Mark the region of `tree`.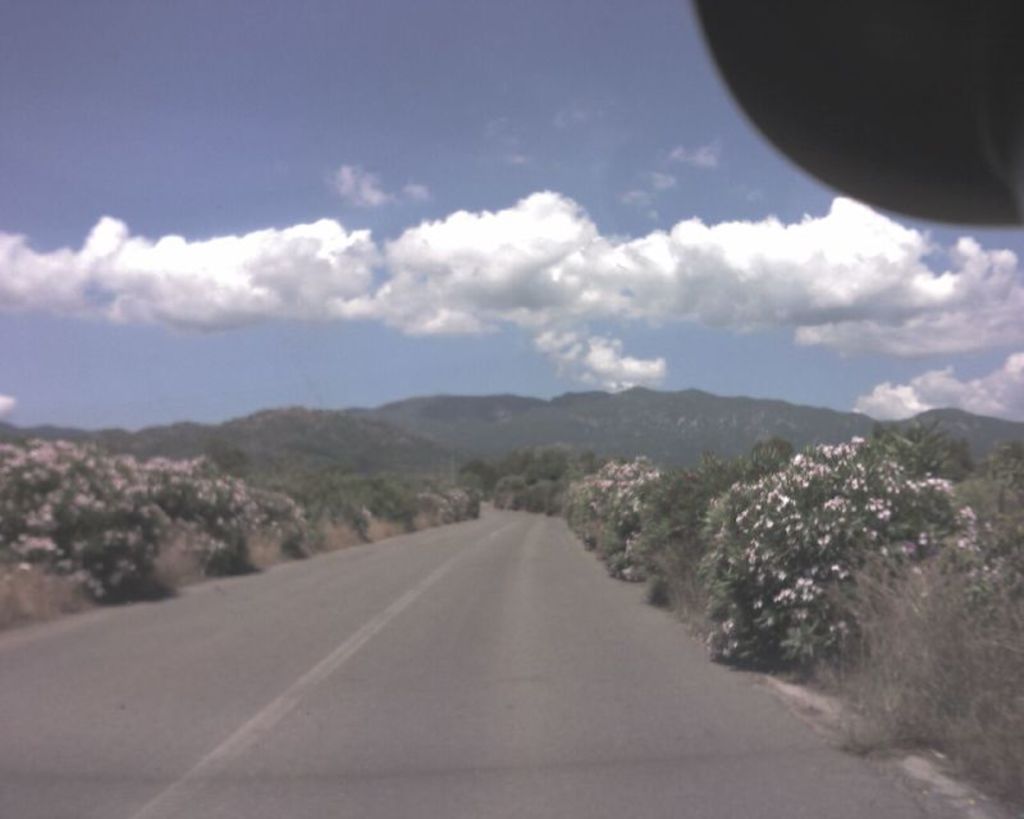
Region: (left=486, top=435, right=589, bottom=513).
